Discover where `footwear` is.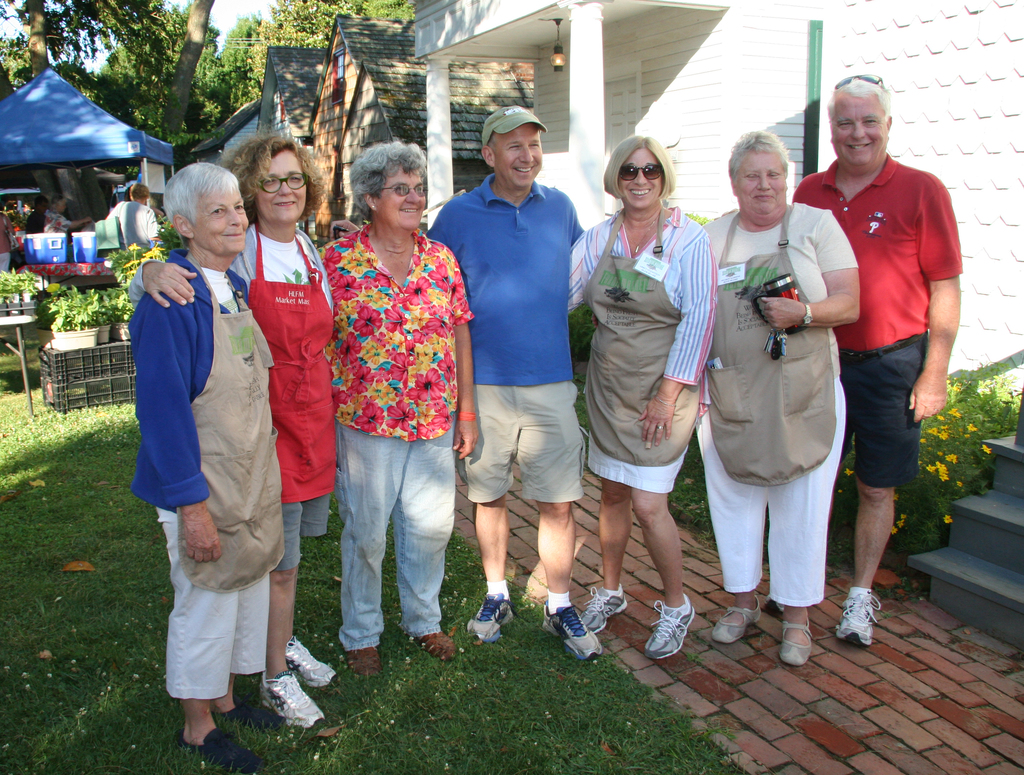
Discovered at detection(256, 670, 320, 726).
